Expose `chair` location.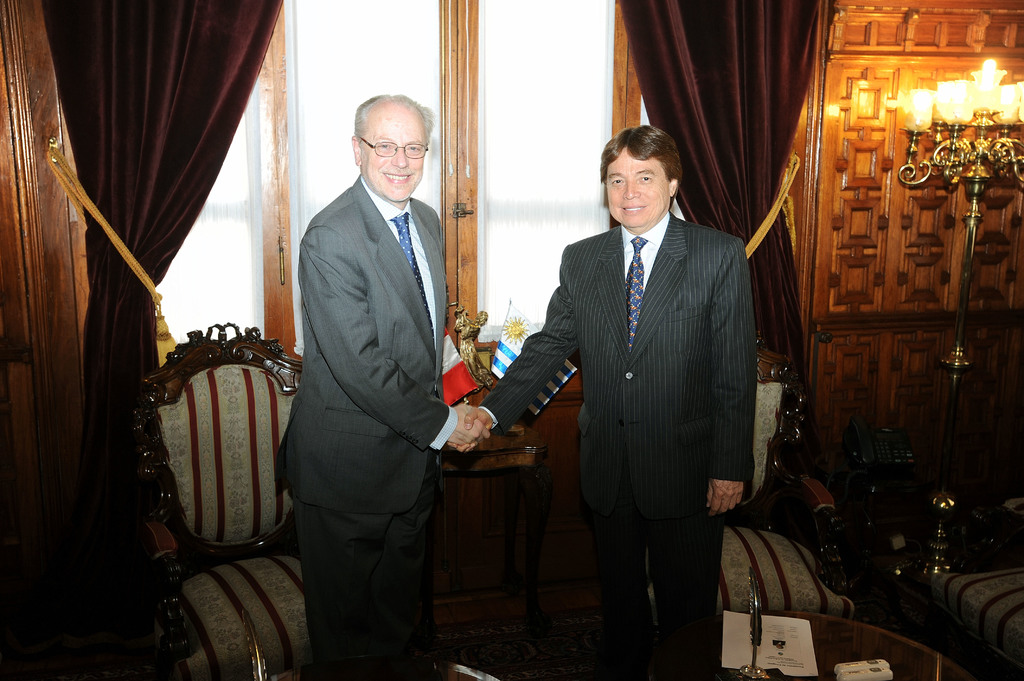
Exposed at {"left": 114, "top": 317, "right": 321, "bottom": 680}.
